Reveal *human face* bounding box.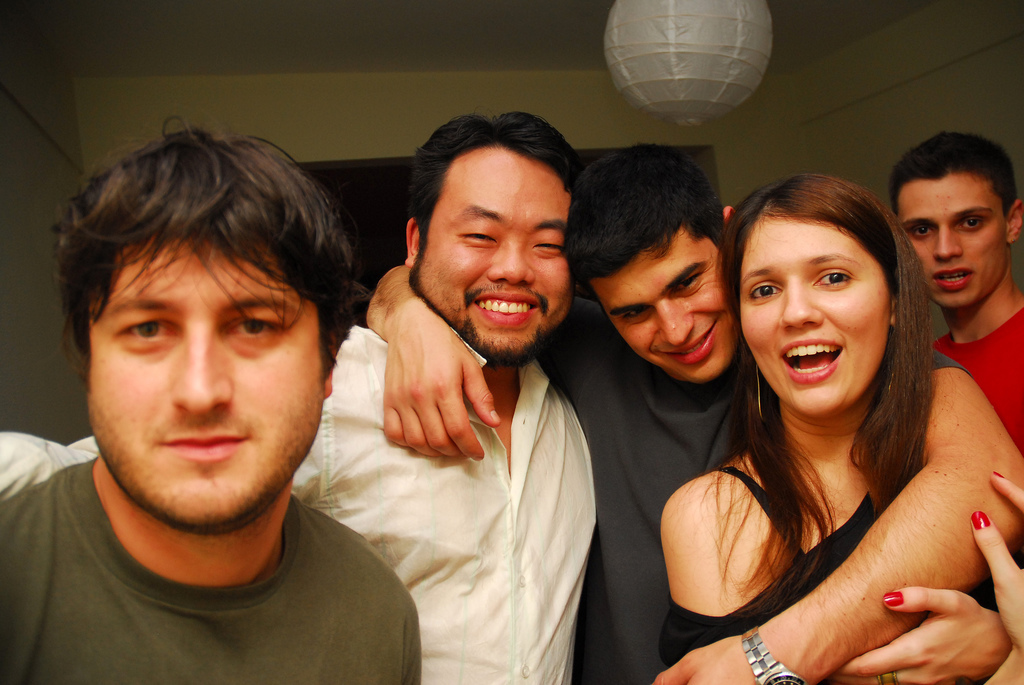
Revealed: [x1=898, y1=171, x2=1014, y2=307].
